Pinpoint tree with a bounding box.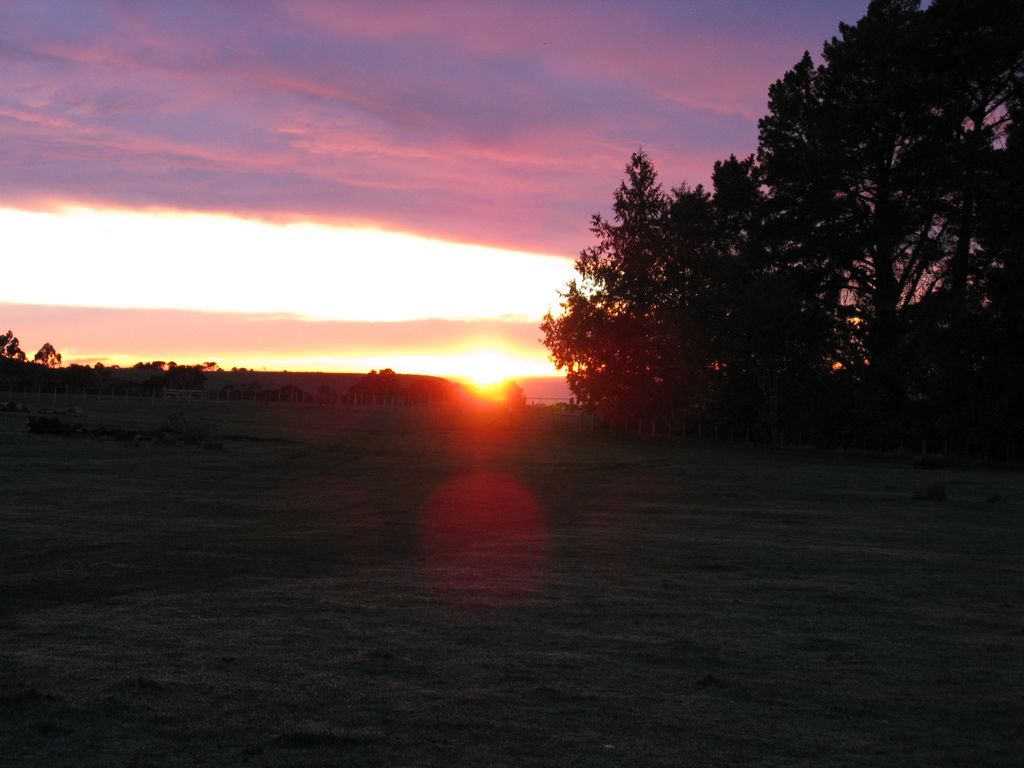
[548, 129, 729, 450].
